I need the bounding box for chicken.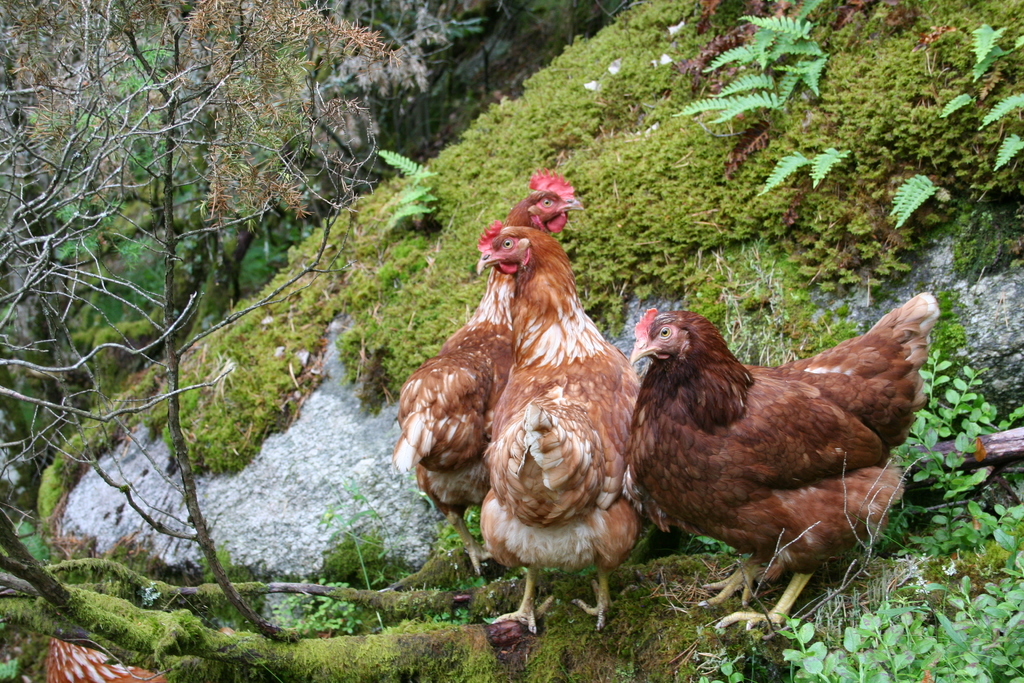
Here it is: x1=620, y1=288, x2=931, y2=620.
